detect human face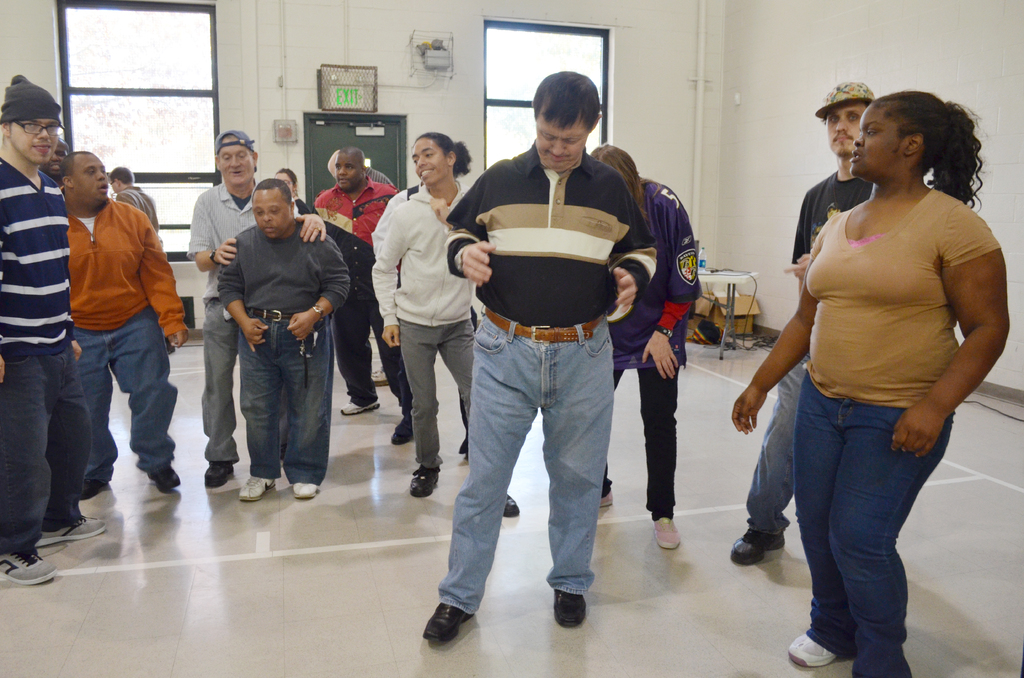
216/139/252/186
